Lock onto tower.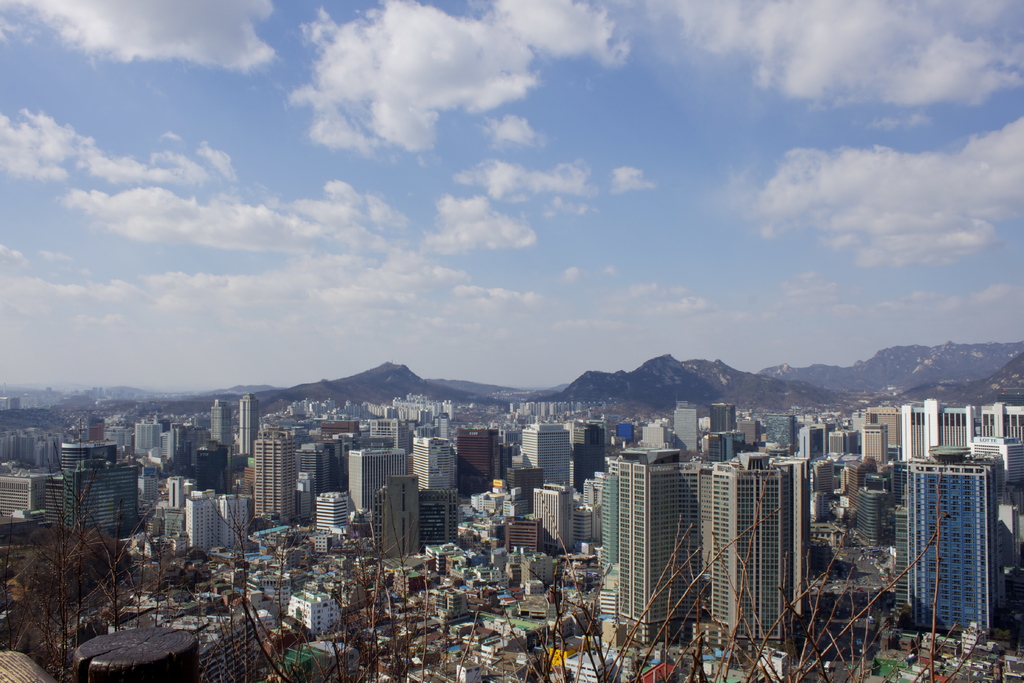
Locked: rect(345, 441, 409, 519).
